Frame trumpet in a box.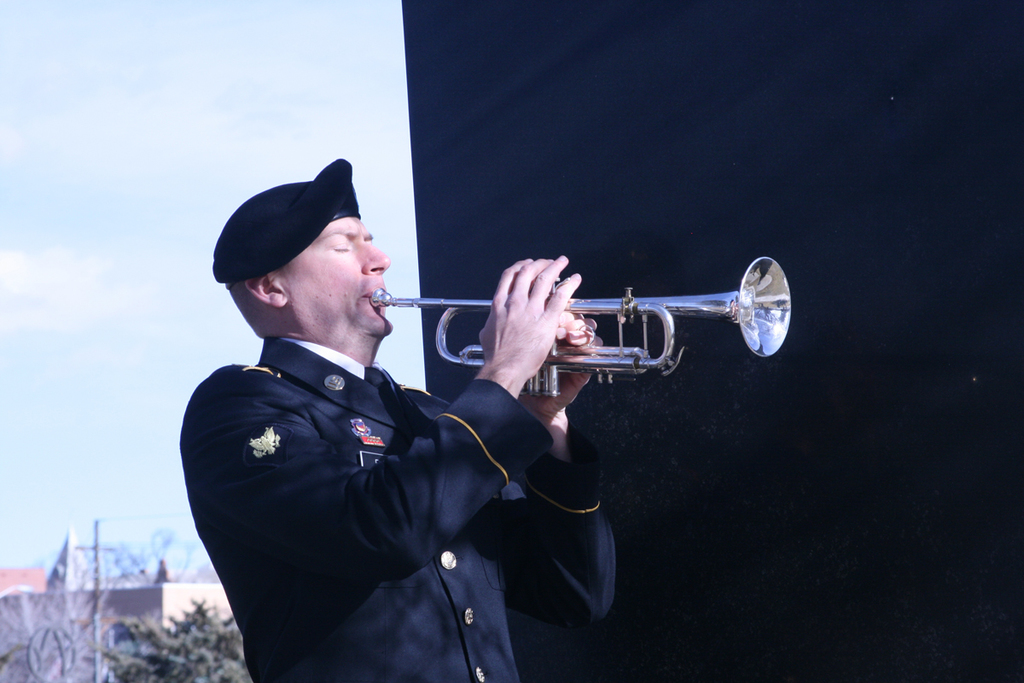
(422, 250, 801, 392).
